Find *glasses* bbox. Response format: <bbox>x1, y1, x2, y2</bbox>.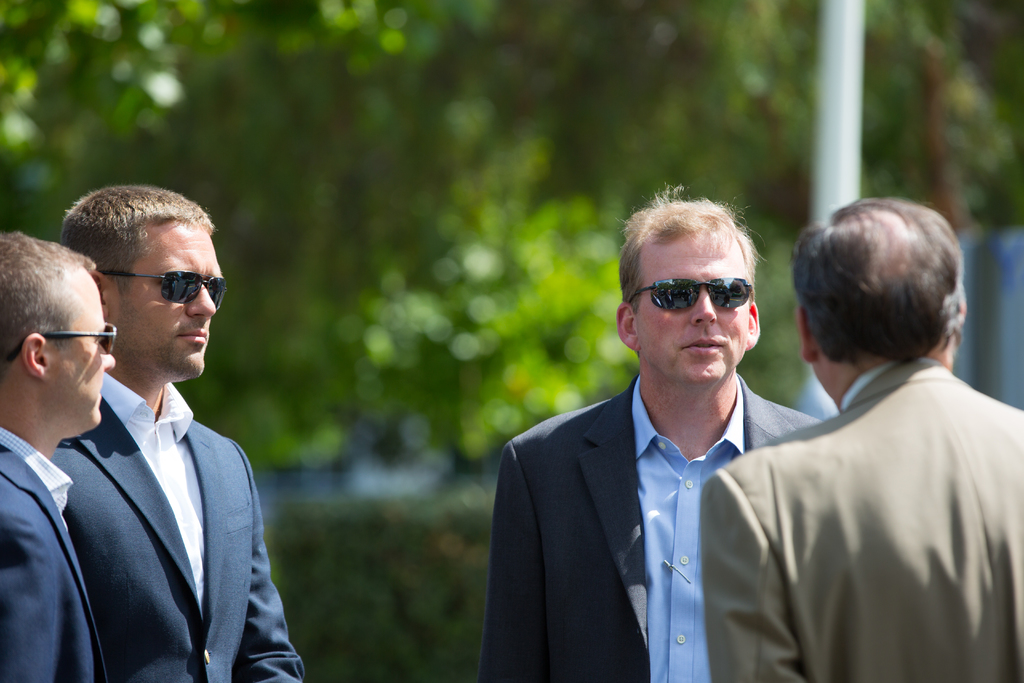
<bbox>94, 263, 219, 315</bbox>.
